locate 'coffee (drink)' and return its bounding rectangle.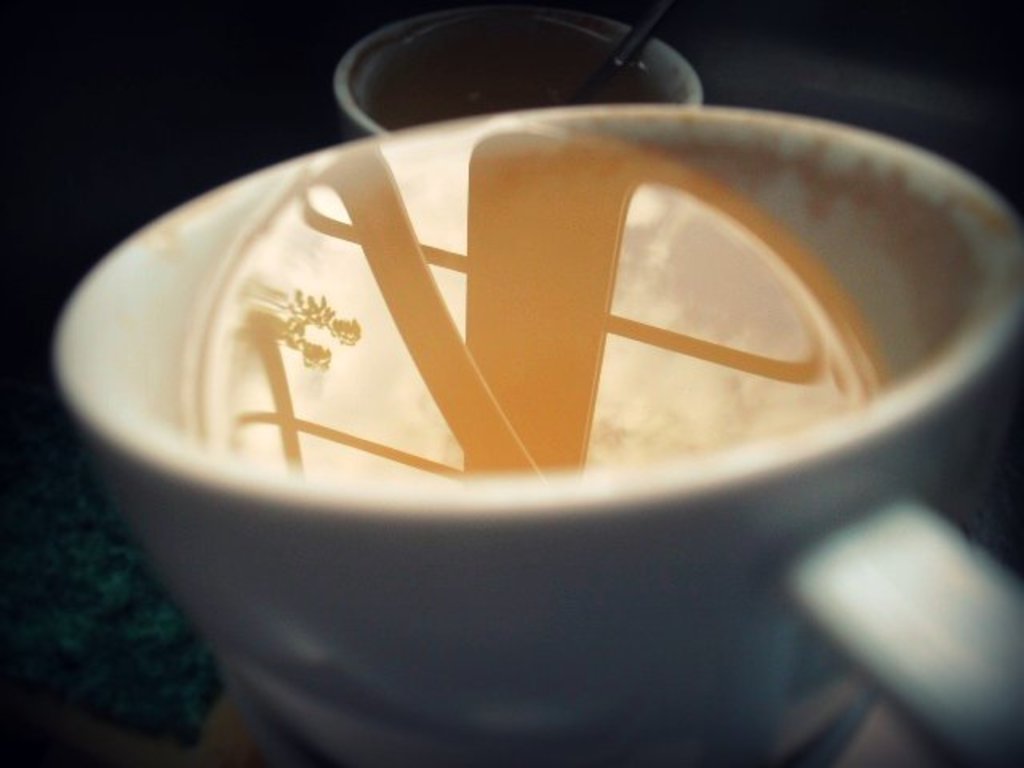
195, 126, 890, 482.
